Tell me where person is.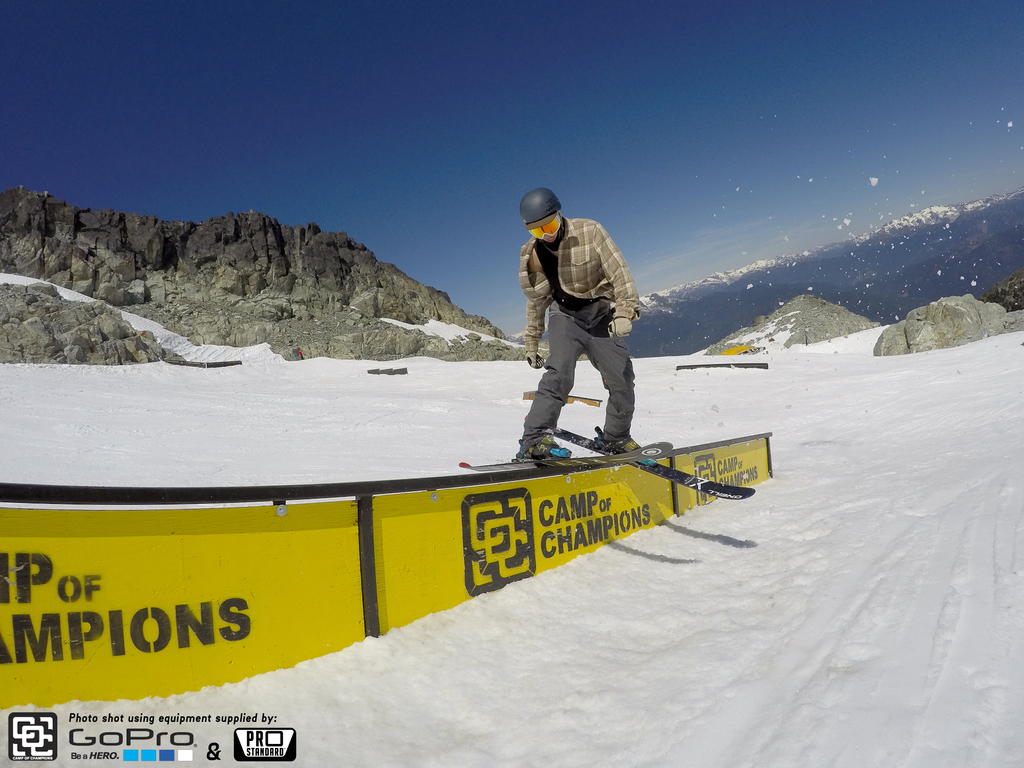
person is at (510,188,643,456).
